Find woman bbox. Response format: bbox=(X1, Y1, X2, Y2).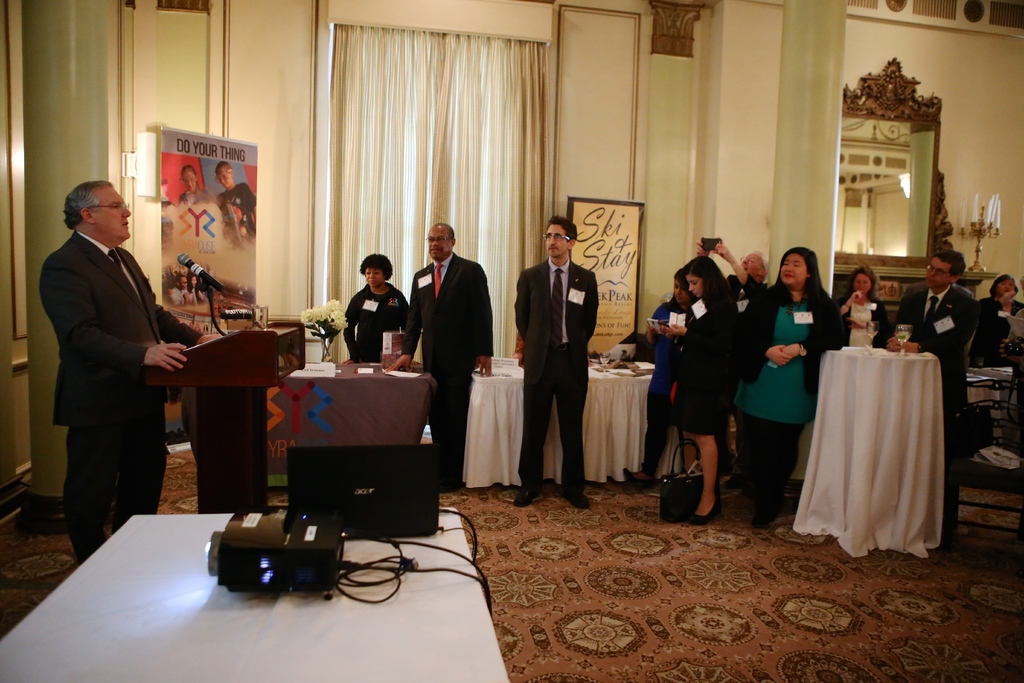
bbox=(828, 263, 893, 356).
